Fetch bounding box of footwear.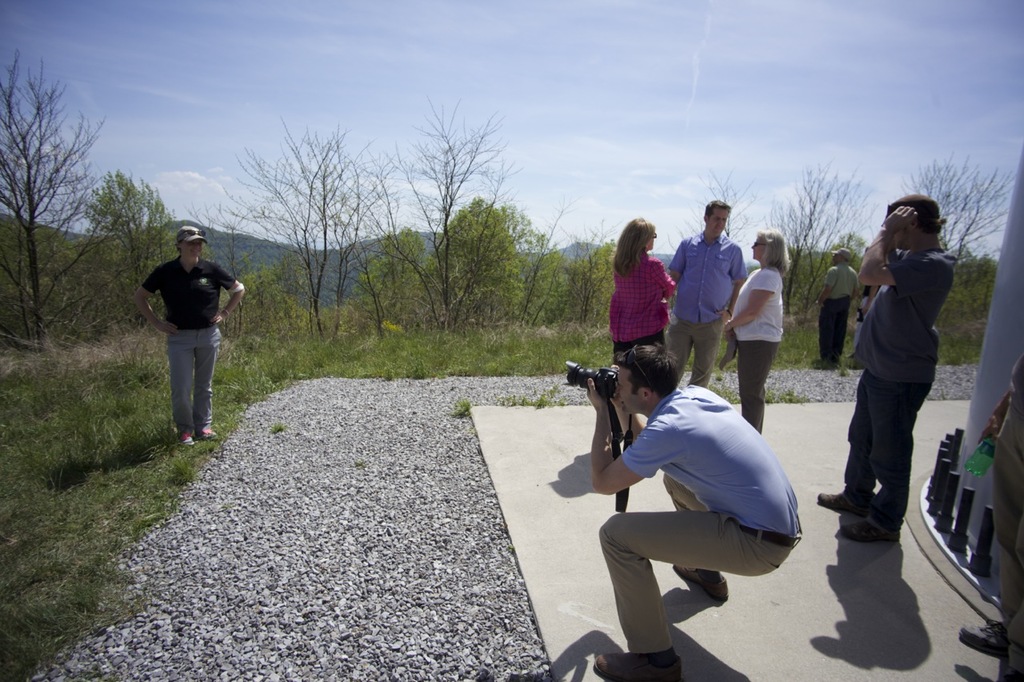
Bbox: (830, 485, 925, 542).
